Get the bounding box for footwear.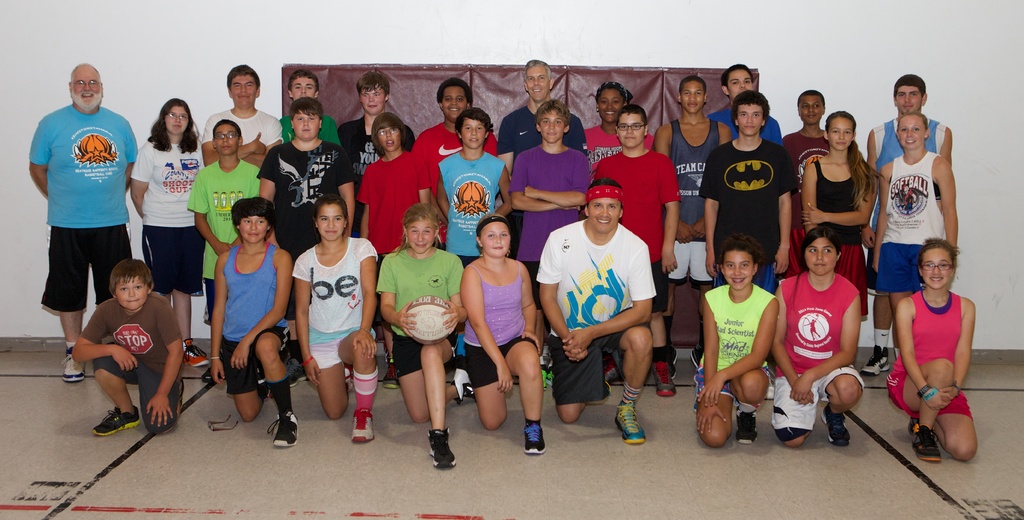
pyautogui.locateOnScreen(650, 357, 676, 397).
